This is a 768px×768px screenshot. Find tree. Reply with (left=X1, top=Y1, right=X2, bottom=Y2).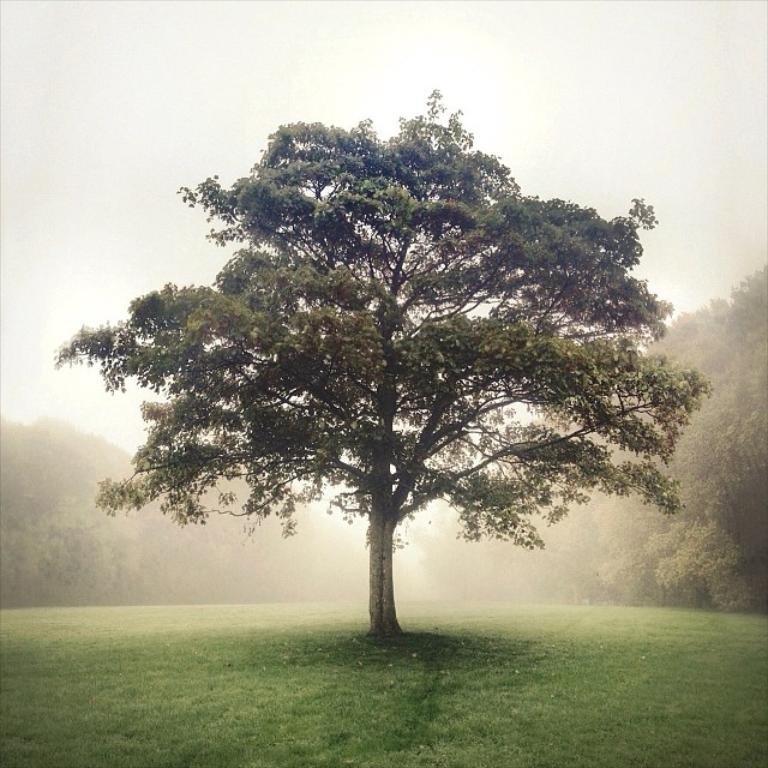
(left=85, top=78, right=724, bottom=649).
